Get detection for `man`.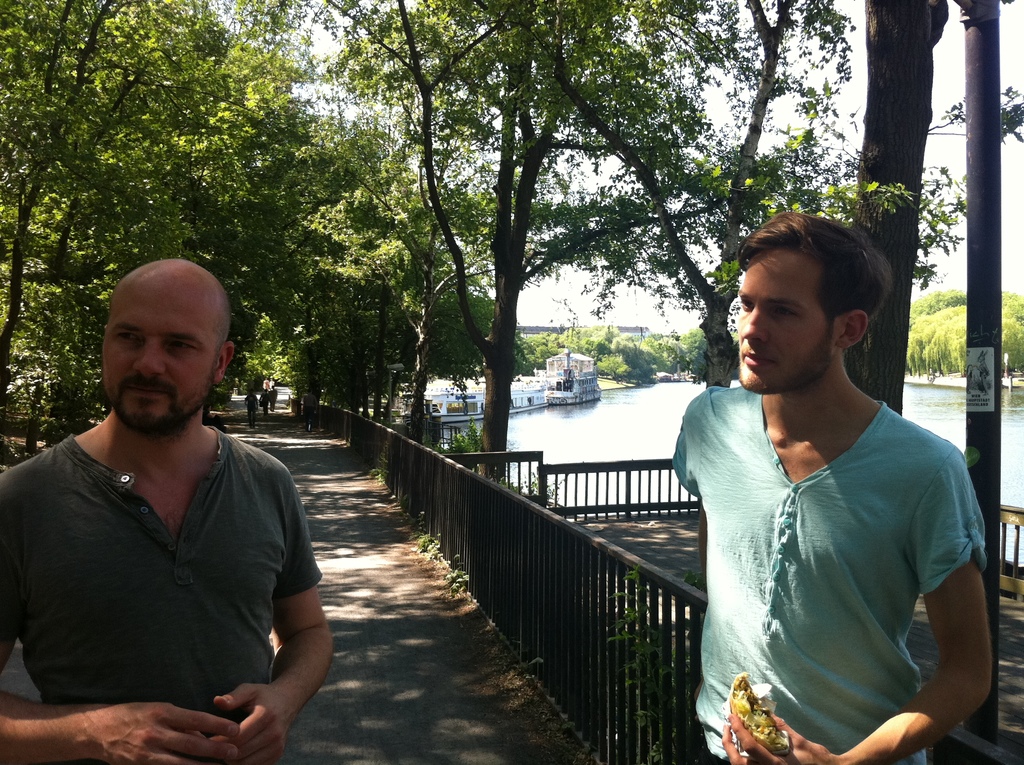
Detection: [245, 388, 259, 424].
